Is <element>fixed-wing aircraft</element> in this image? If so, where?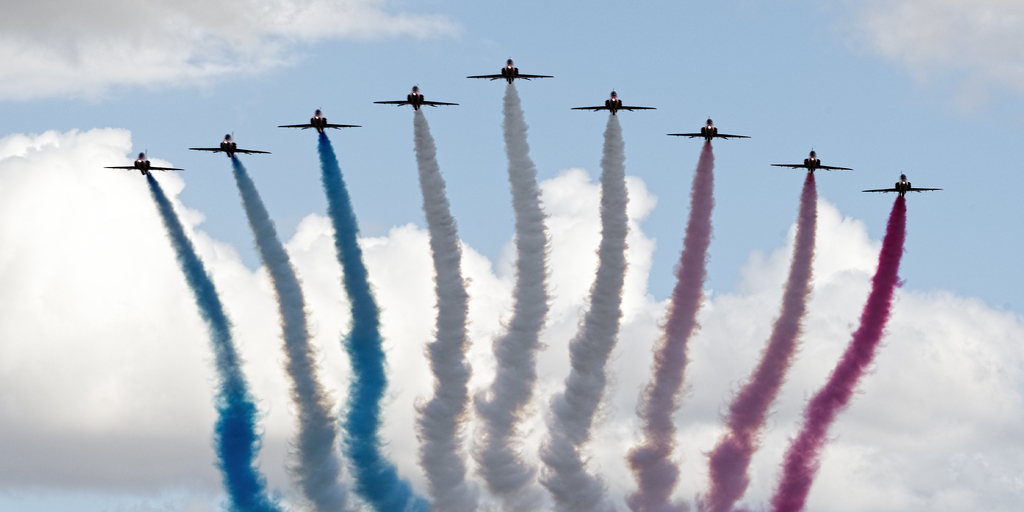
Yes, at [left=276, top=104, right=362, bottom=136].
